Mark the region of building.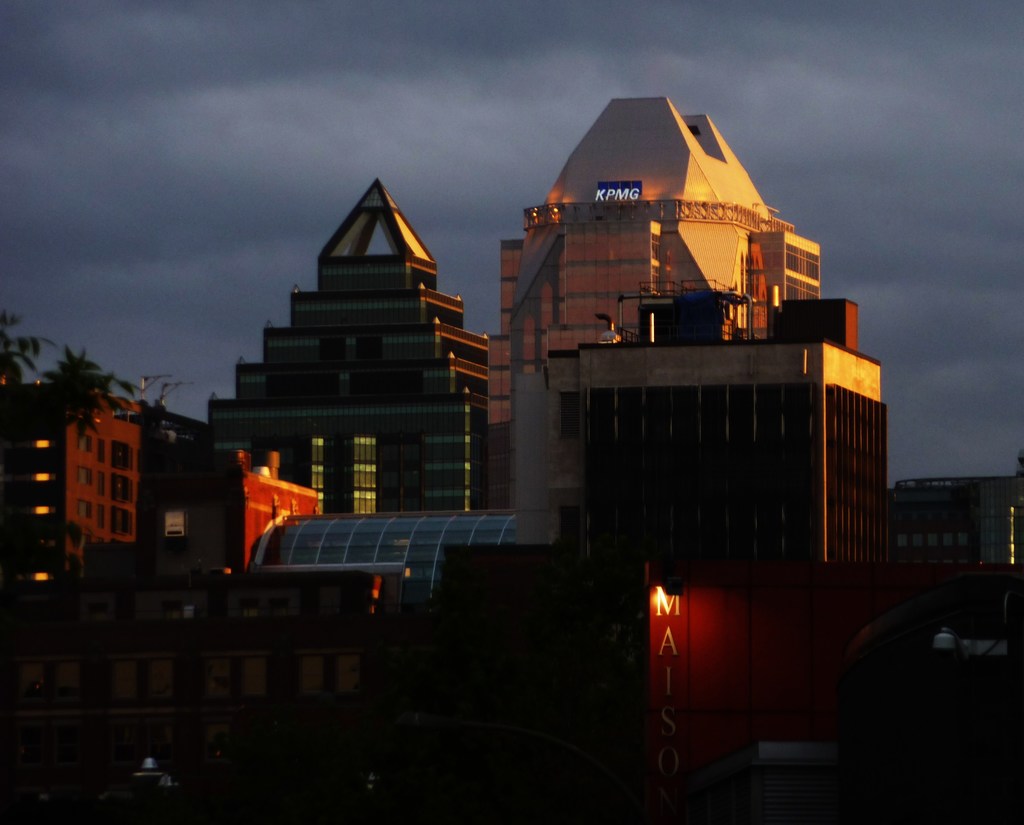
Region: locate(0, 92, 1023, 819).
